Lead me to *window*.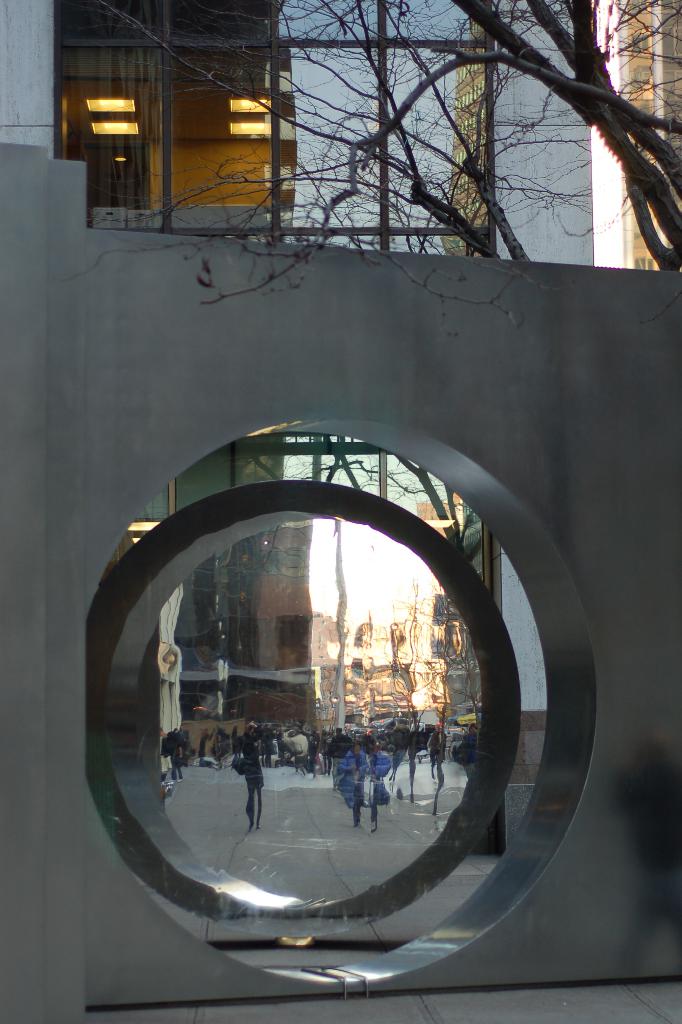
Lead to (x1=67, y1=0, x2=492, y2=252).
